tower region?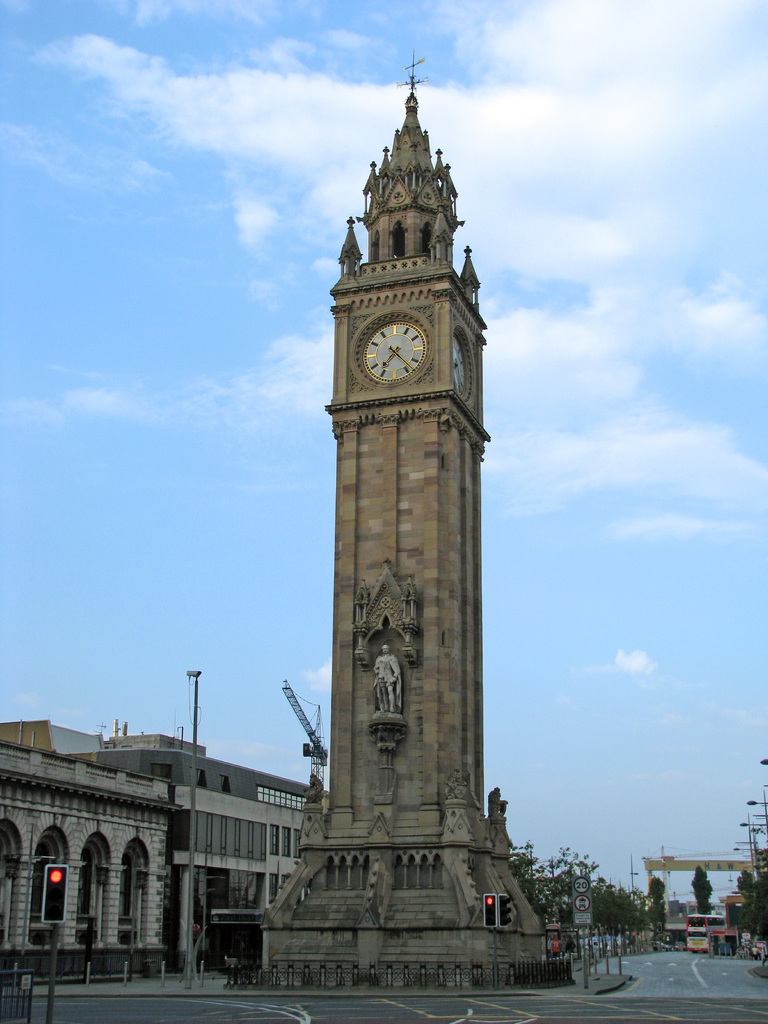
bbox=(289, 678, 333, 794)
